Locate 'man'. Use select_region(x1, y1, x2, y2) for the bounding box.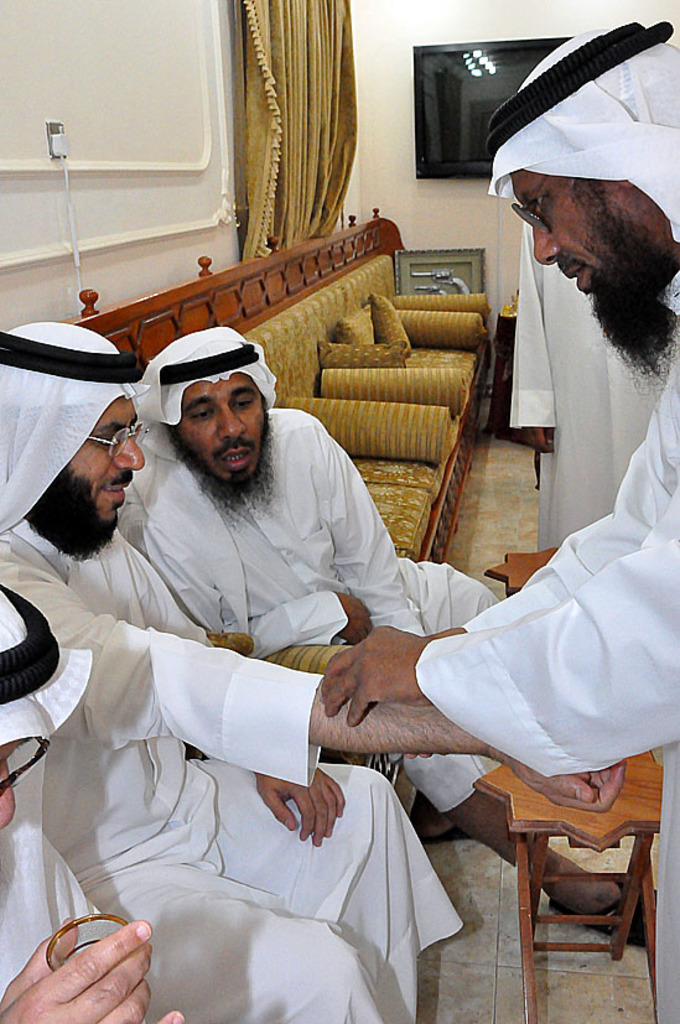
select_region(0, 584, 180, 1023).
